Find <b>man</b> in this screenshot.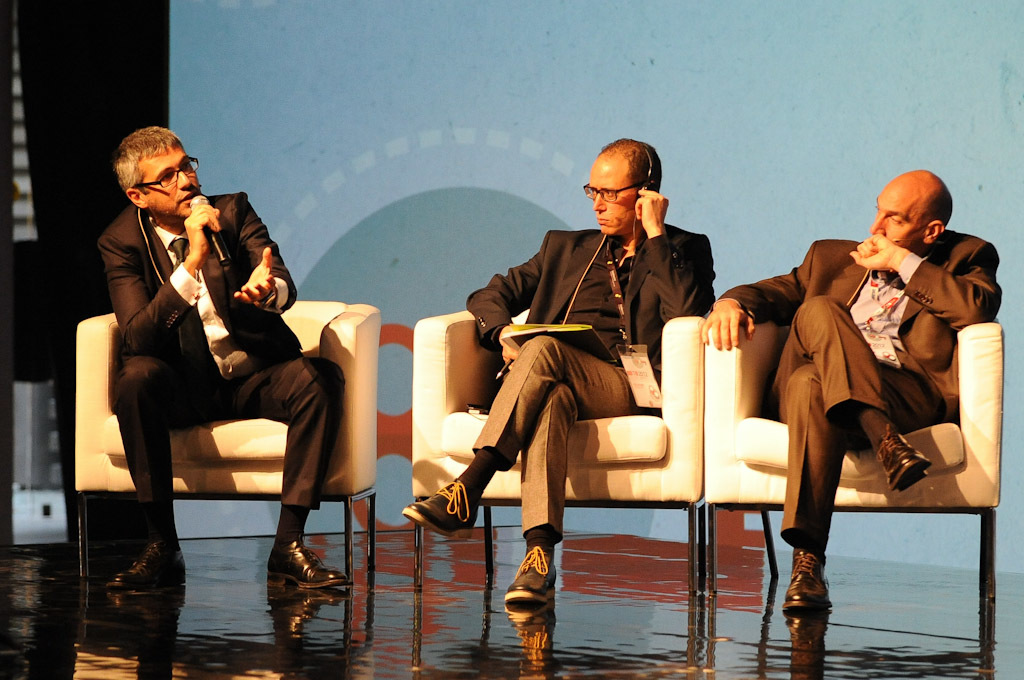
The bounding box for <b>man</b> is left=404, top=142, right=716, bottom=630.
